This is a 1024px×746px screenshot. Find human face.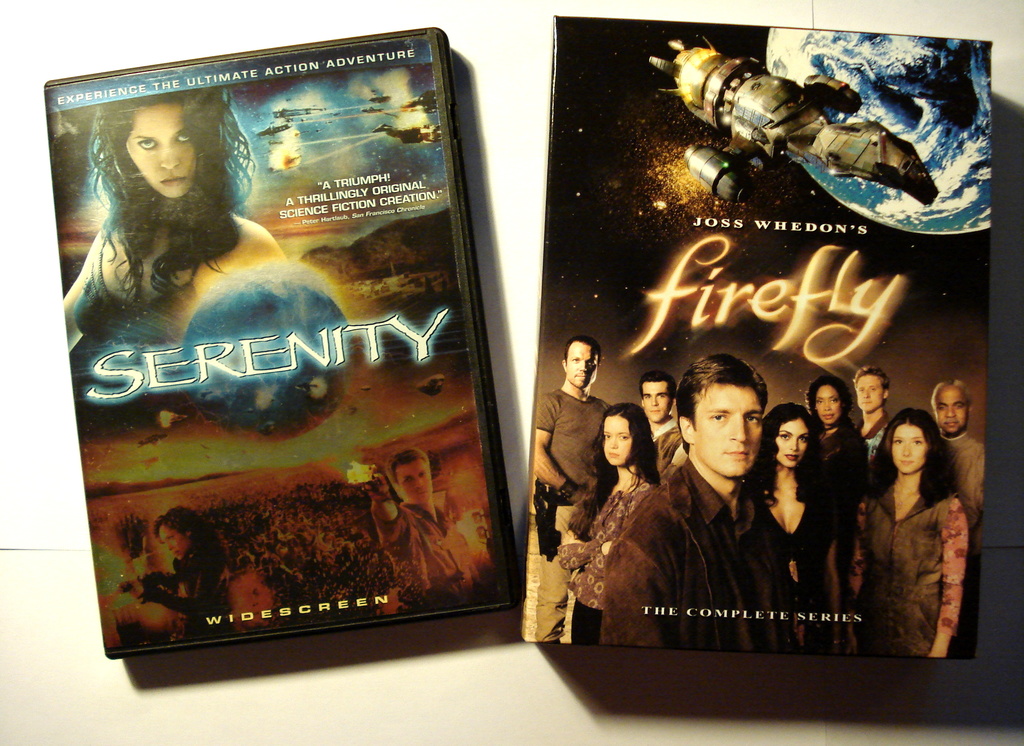
Bounding box: rect(565, 339, 598, 389).
